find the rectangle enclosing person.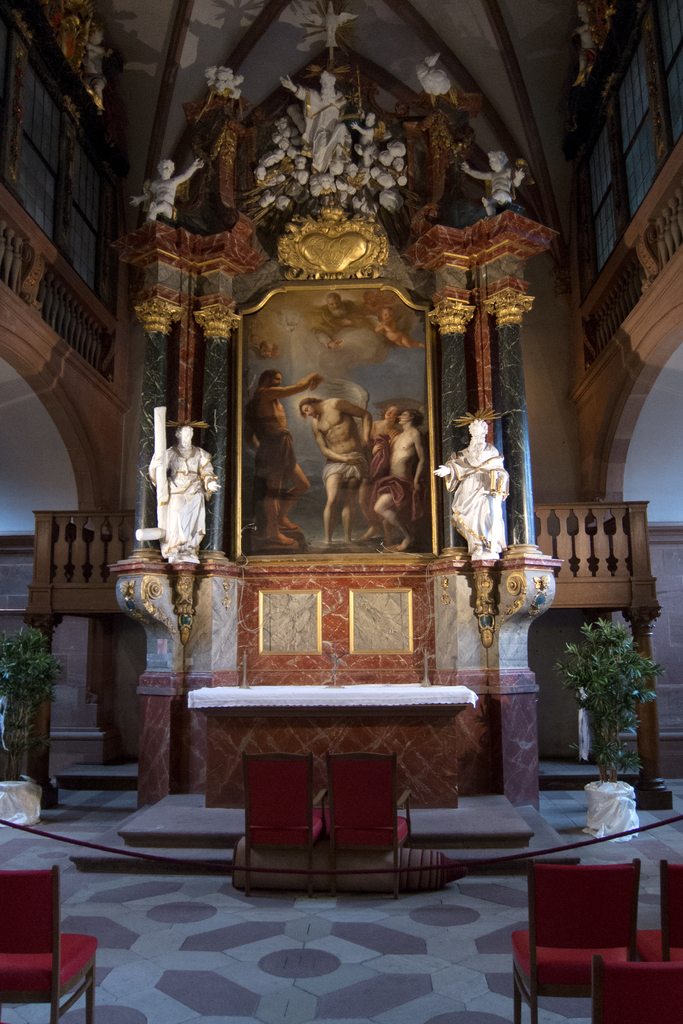
[left=436, top=417, right=515, bottom=557].
